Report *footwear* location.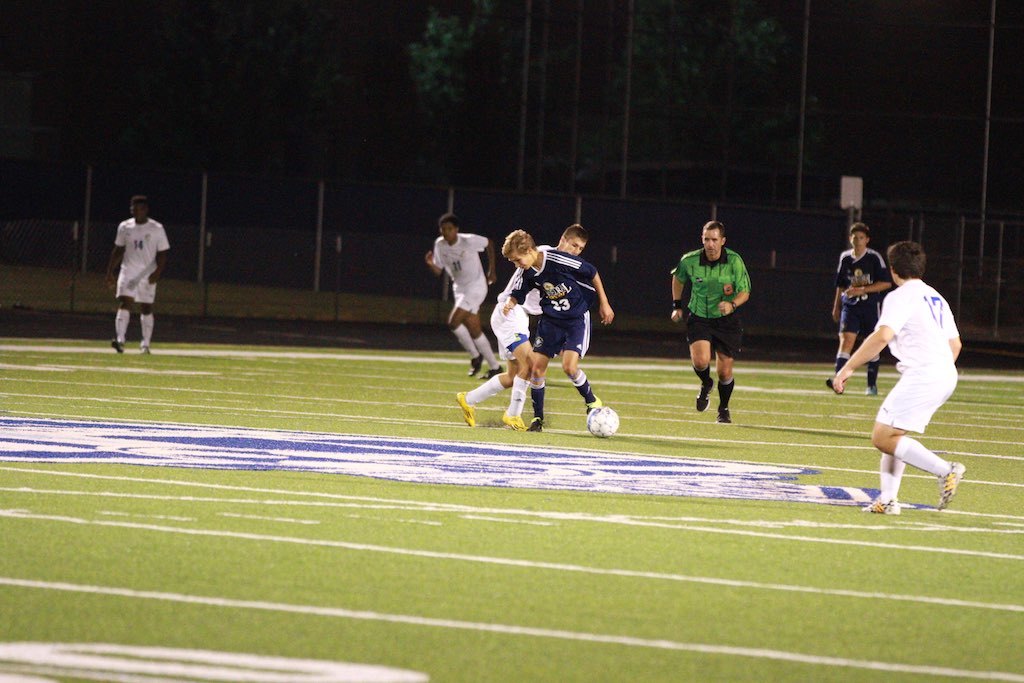
Report: [left=485, top=357, right=507, bottom=381].
